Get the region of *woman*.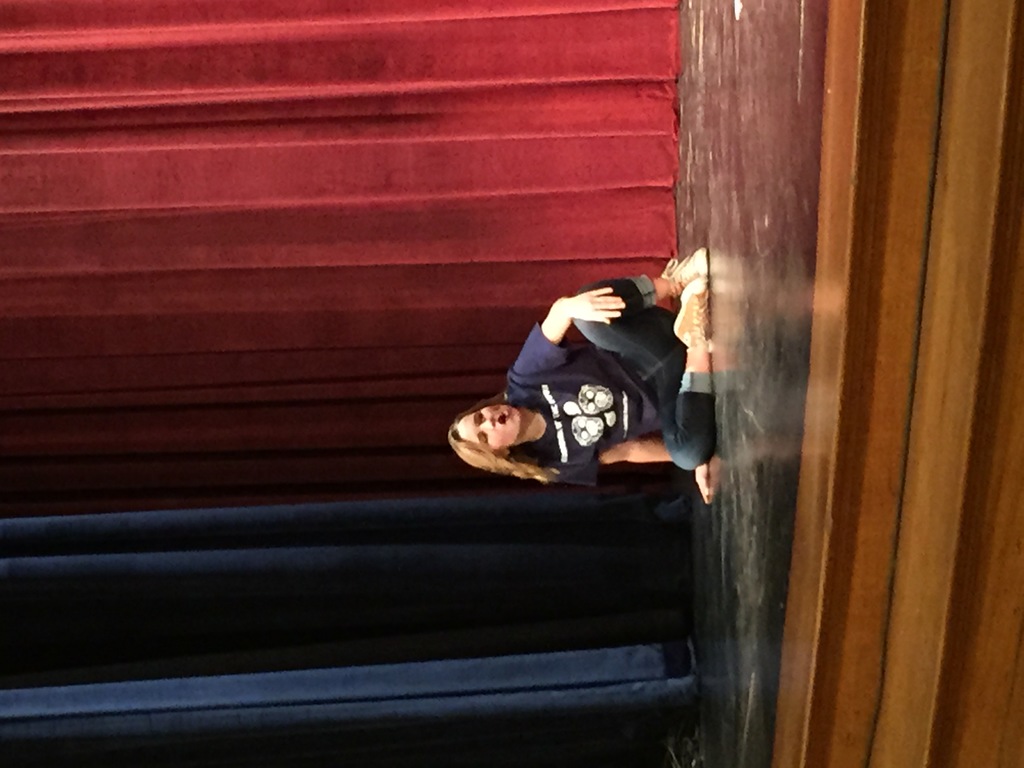
Rect(422, 246, 691, 523).
